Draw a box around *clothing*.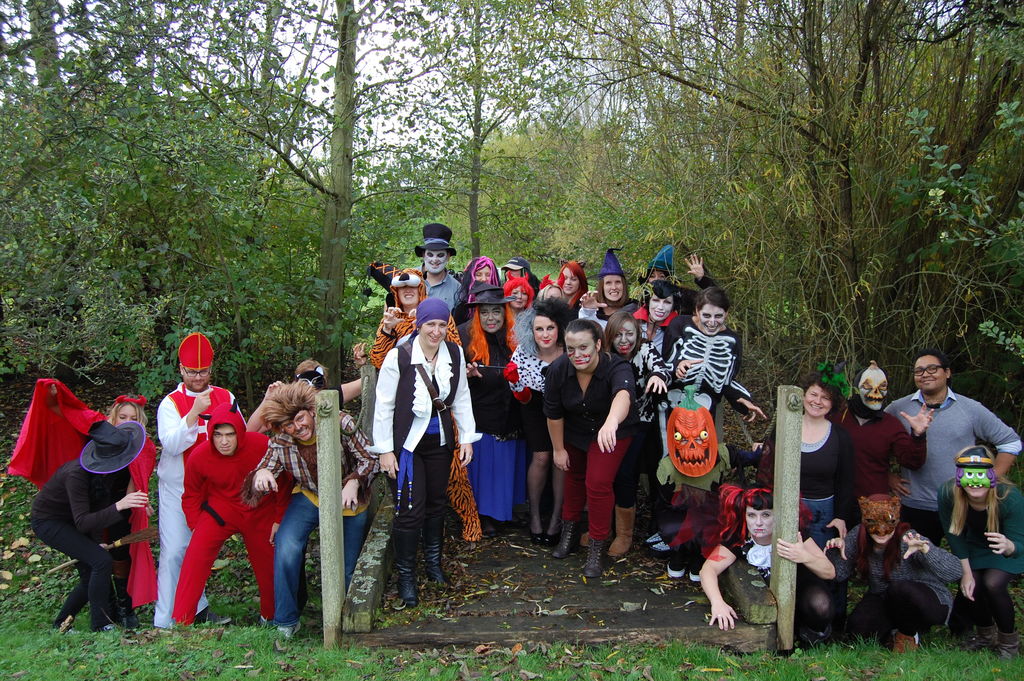
select_region(147, 370, 267, 625).
